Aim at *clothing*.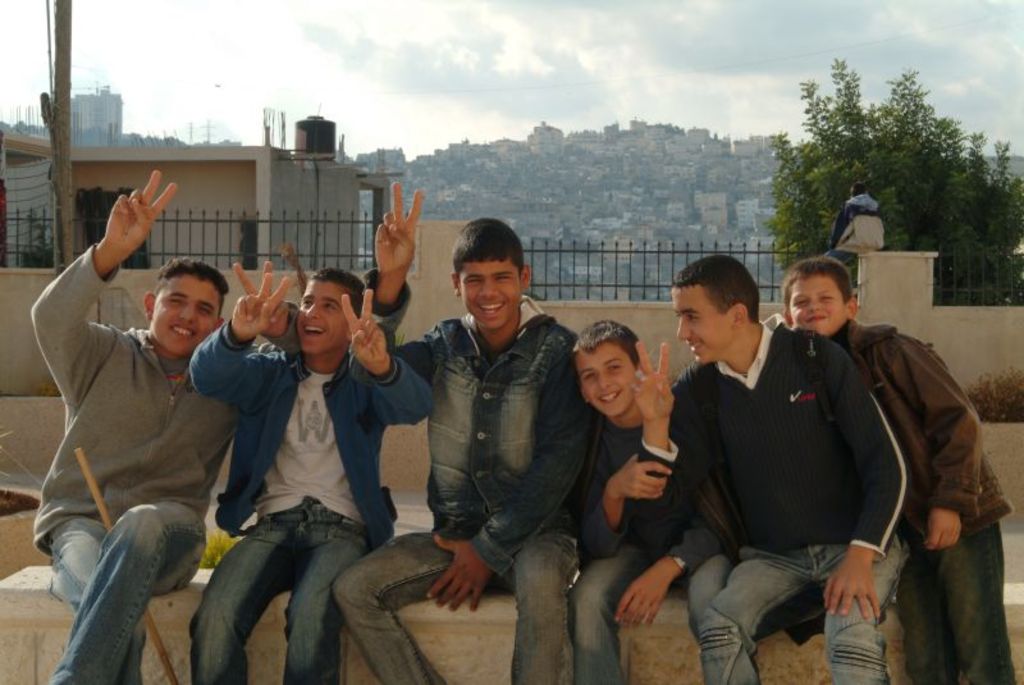
Aimed at 212:496:376:684.
